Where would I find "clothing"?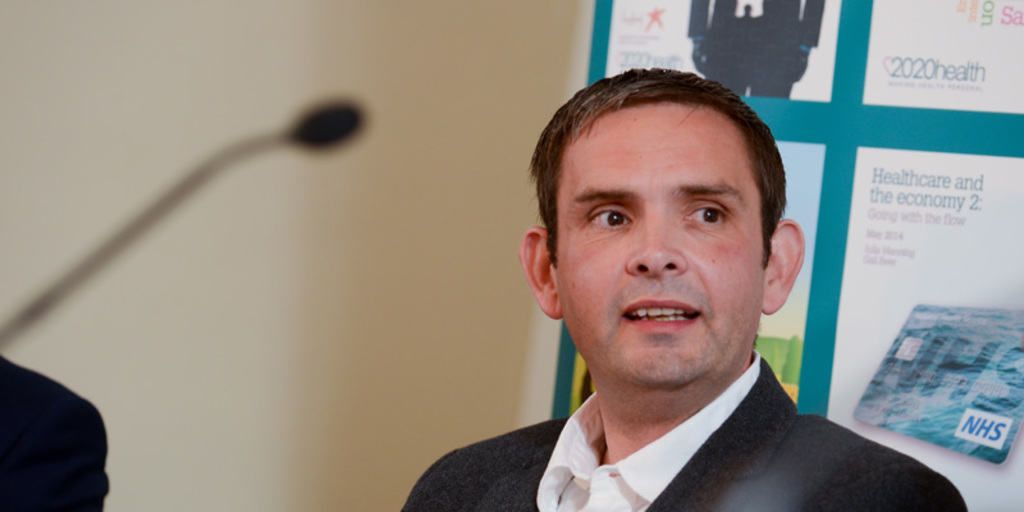
At box(0, 357, 111, 511).
